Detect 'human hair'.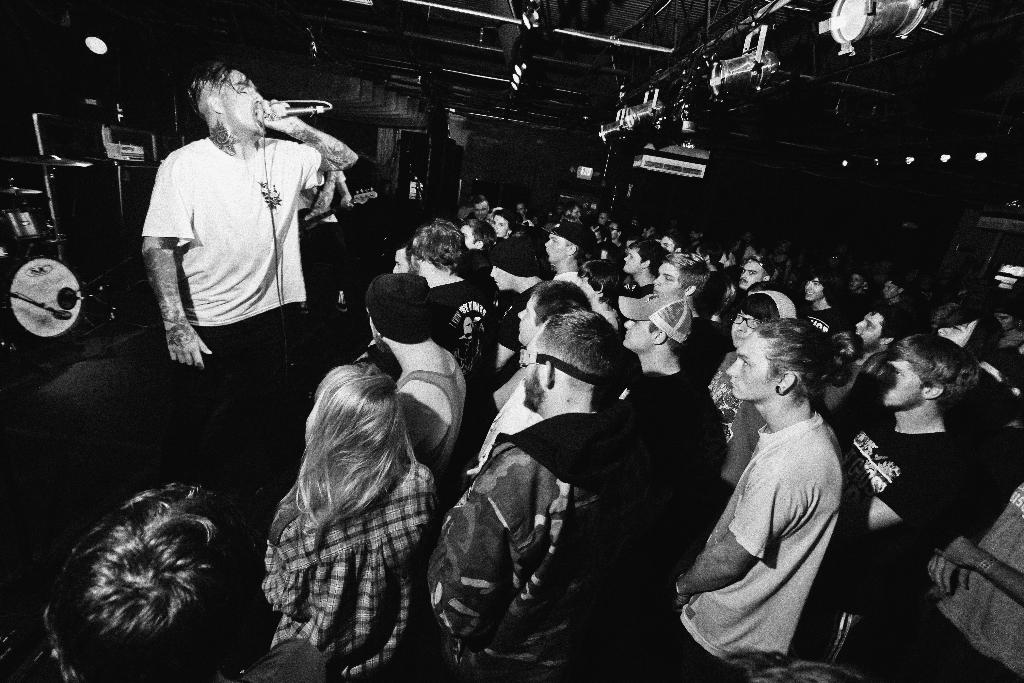
Detected at box=[51, 480, 257, 682].
